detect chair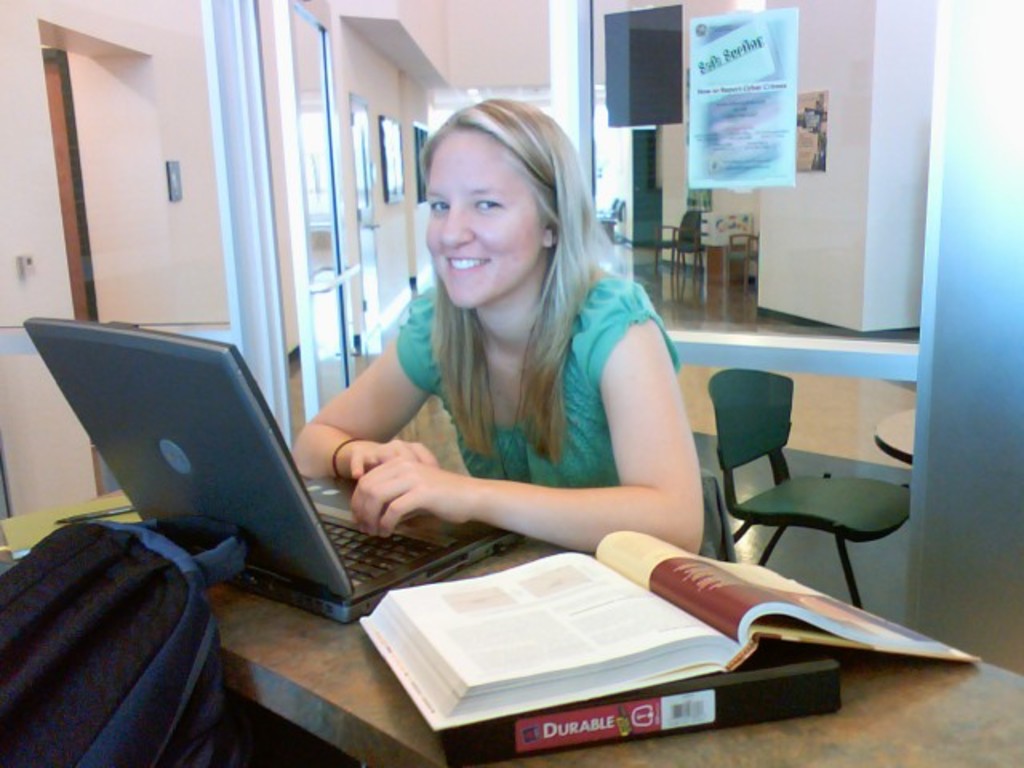
region(589, 192, 629, 242)
